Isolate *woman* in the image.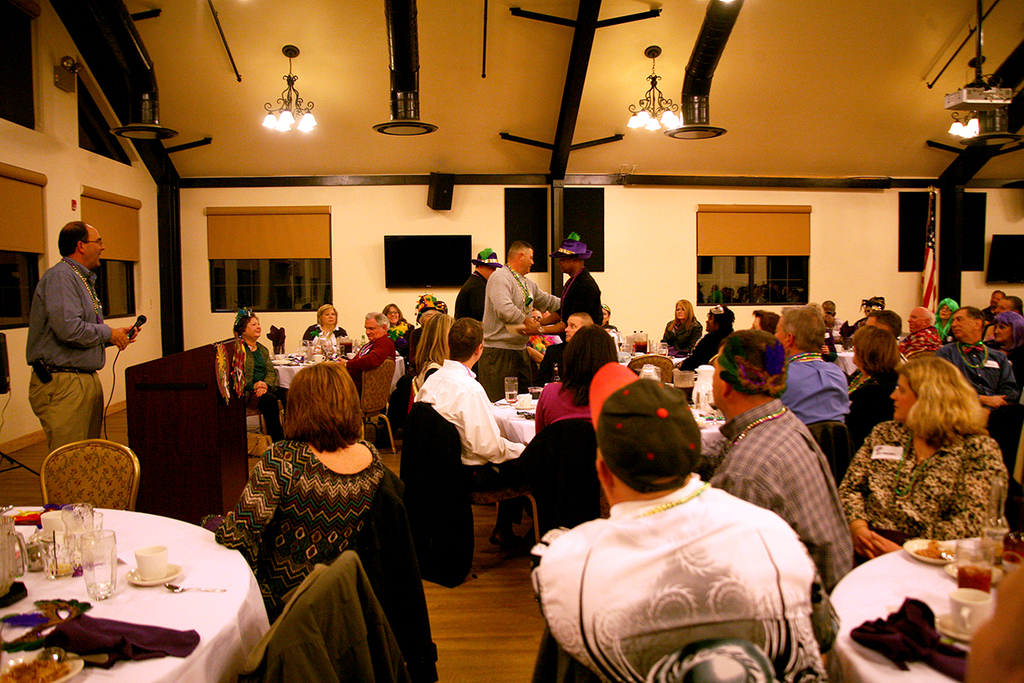
Isolated region: bbox=[299, 303, 349, 351].
